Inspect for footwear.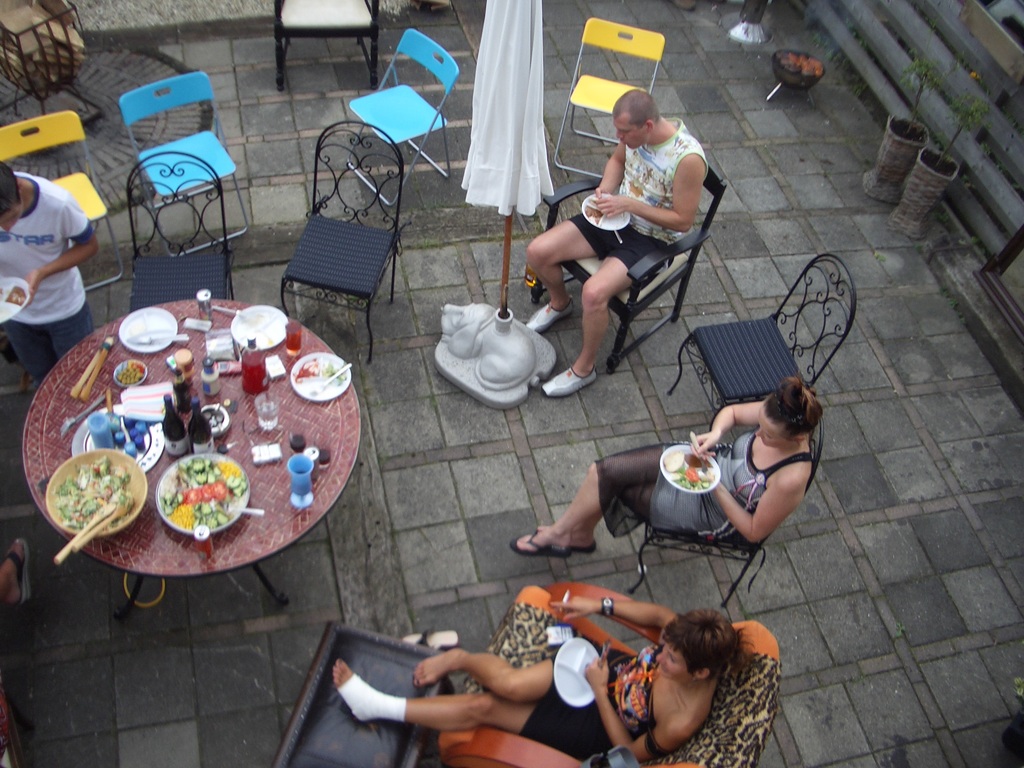
Inspection: [left=527, top=301, right=577, bottom=330].
